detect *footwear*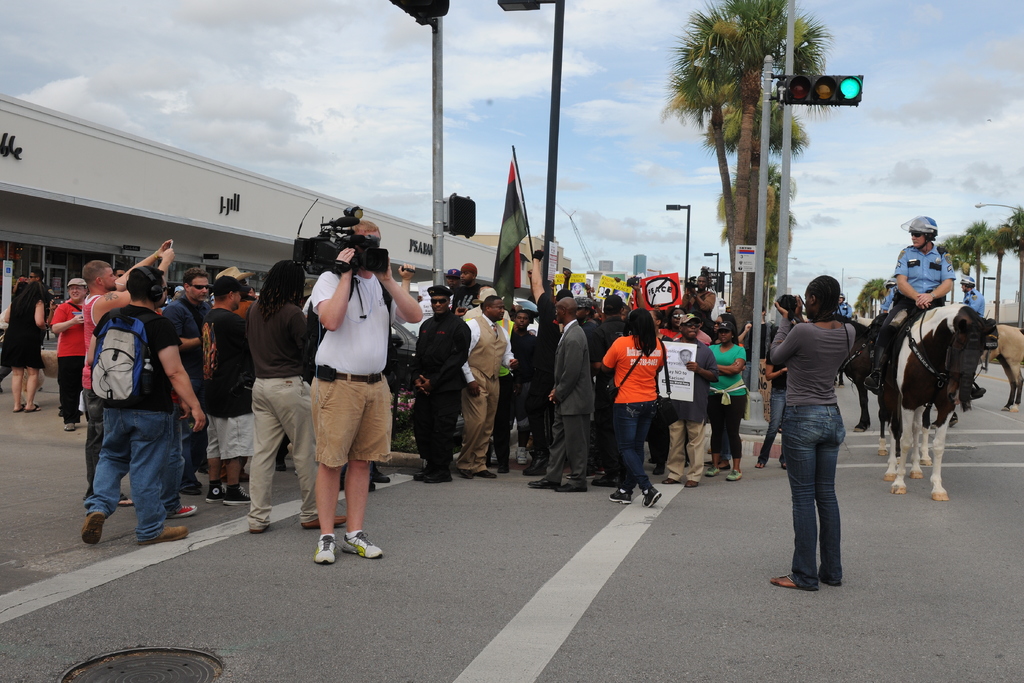
crop(424, 471, 454, 482)
